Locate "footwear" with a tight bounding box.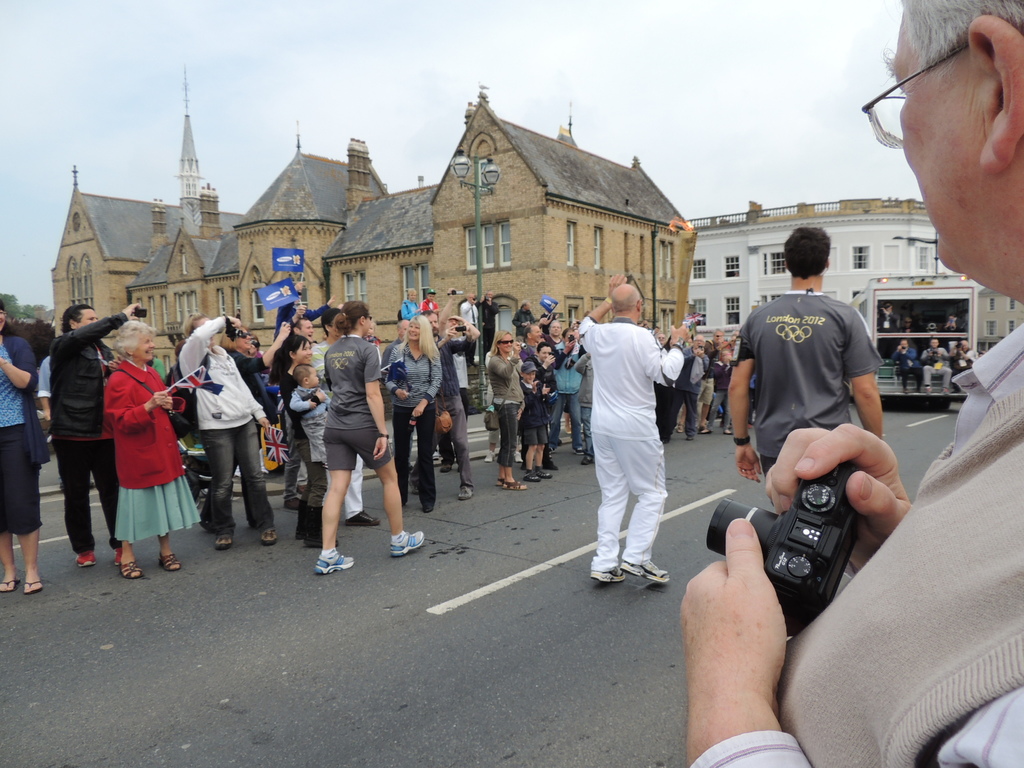
<bbox>575, 447, 584, 458</bbox>.
